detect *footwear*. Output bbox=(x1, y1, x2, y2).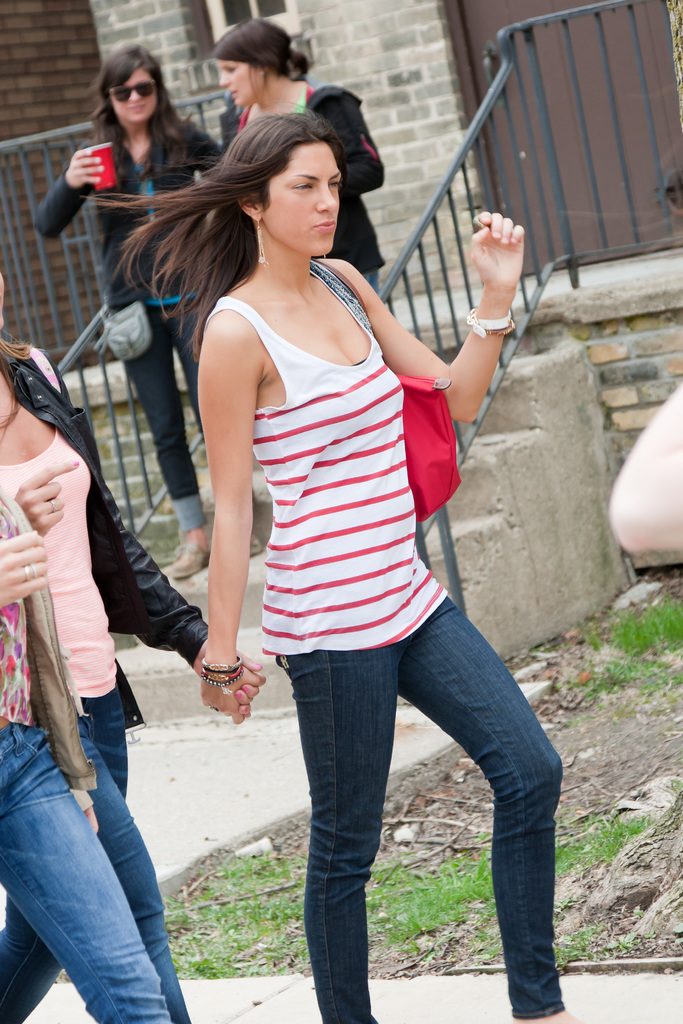
bbox=(172, 538, 206, 579).
